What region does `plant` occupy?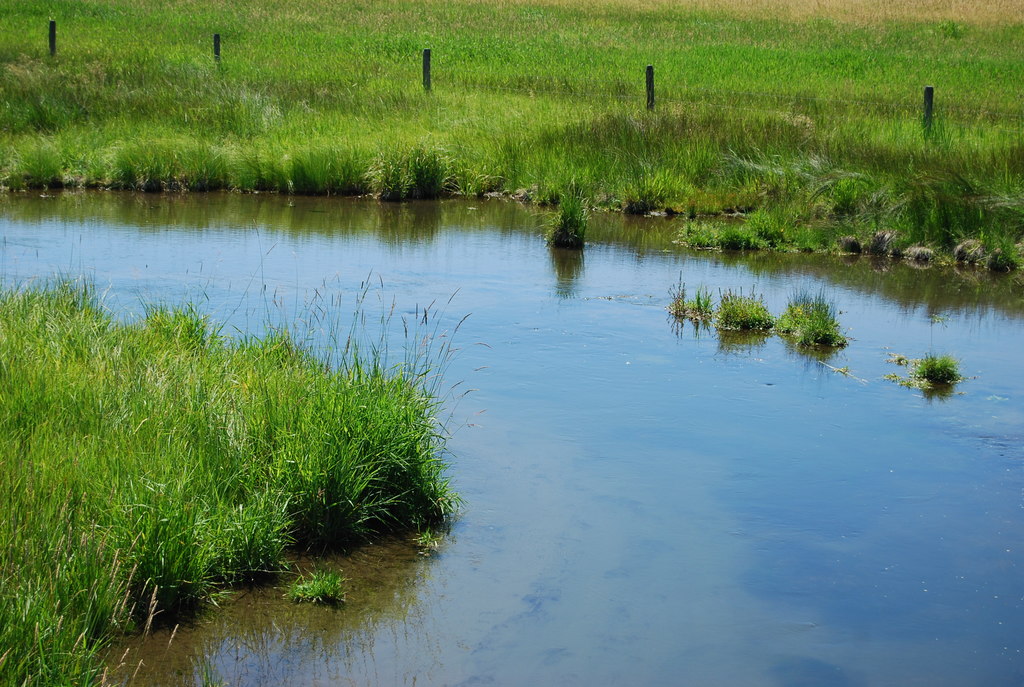
<box>915,355,963,385</box>.
